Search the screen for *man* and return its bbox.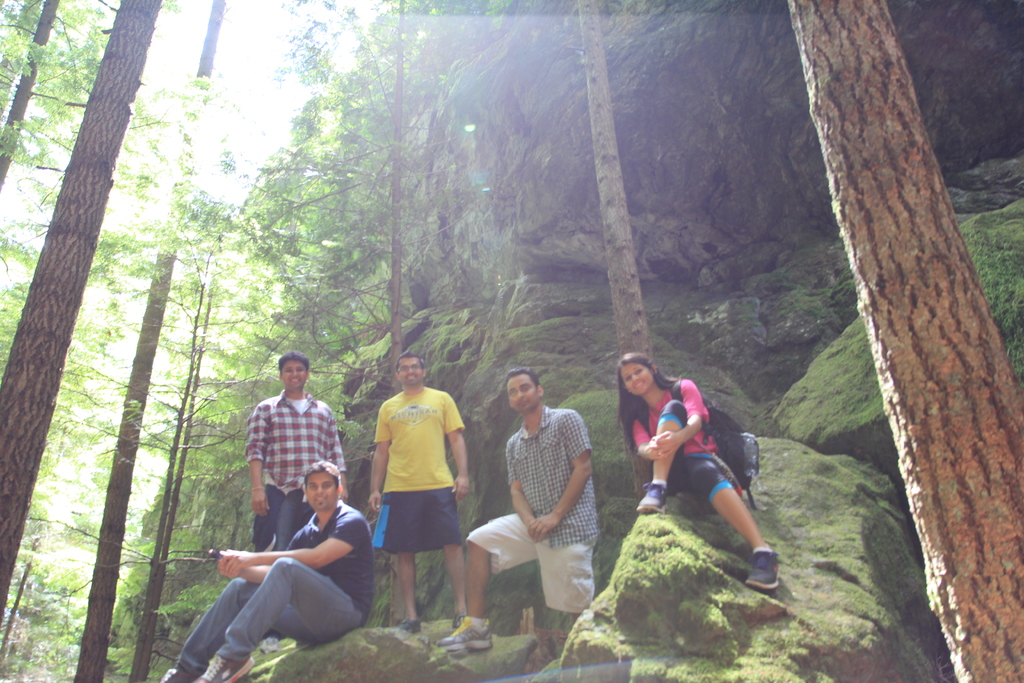
Found: detection(366, 350, 468, 634).
